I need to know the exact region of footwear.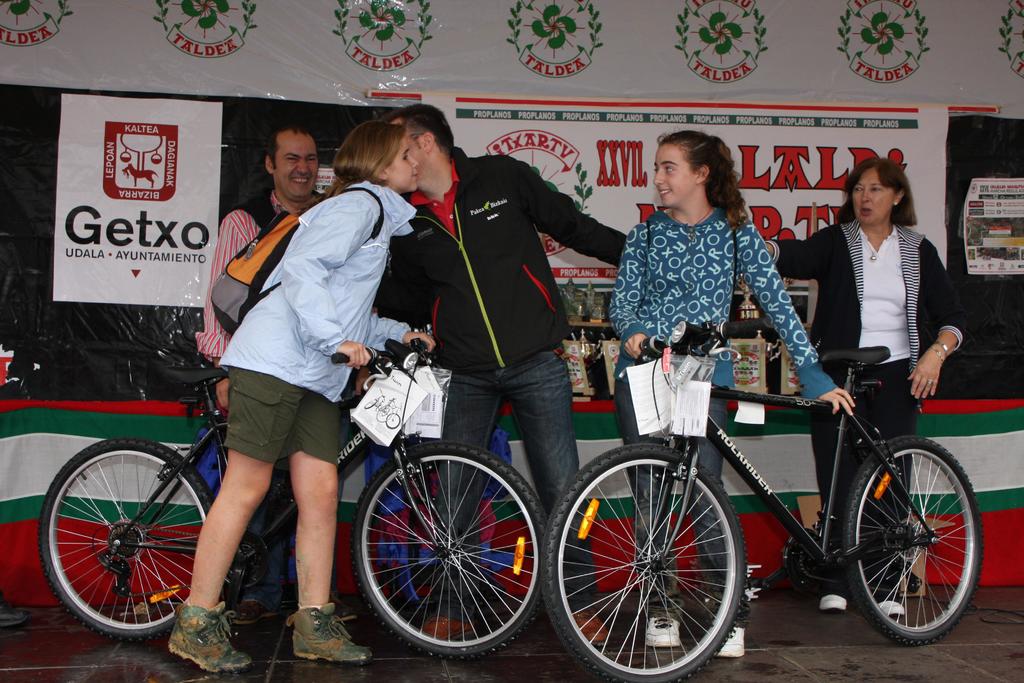
Region: (646,618,683,650).
